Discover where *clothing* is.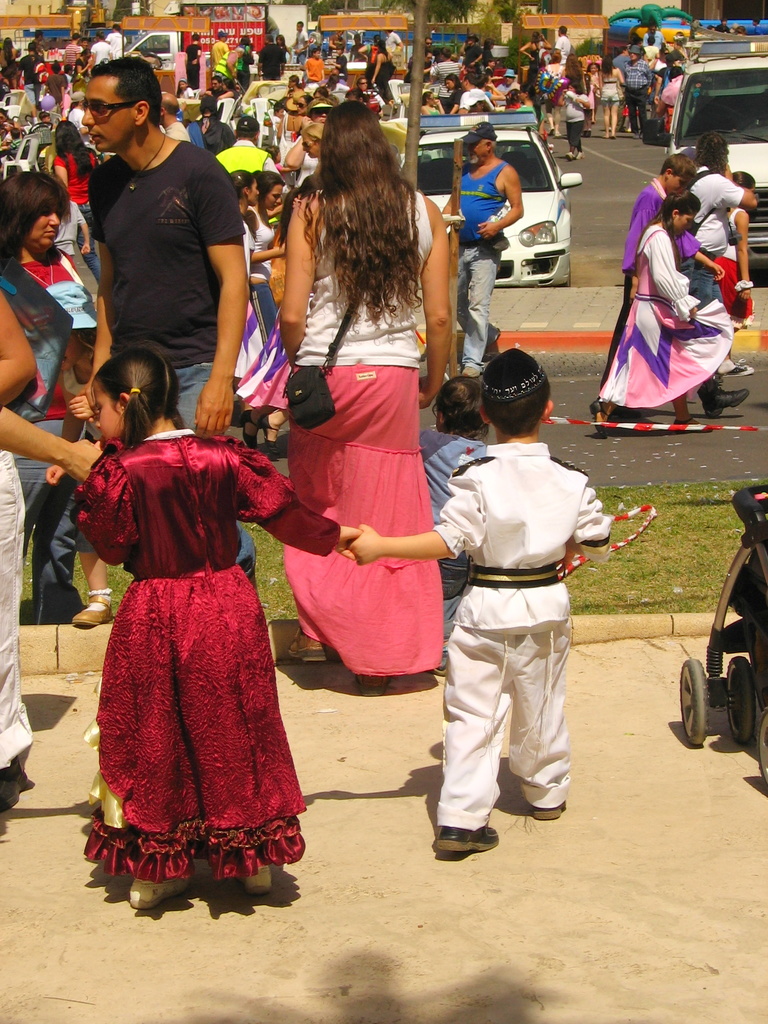
Discovered at Rect(691, 174, 737, 262).
